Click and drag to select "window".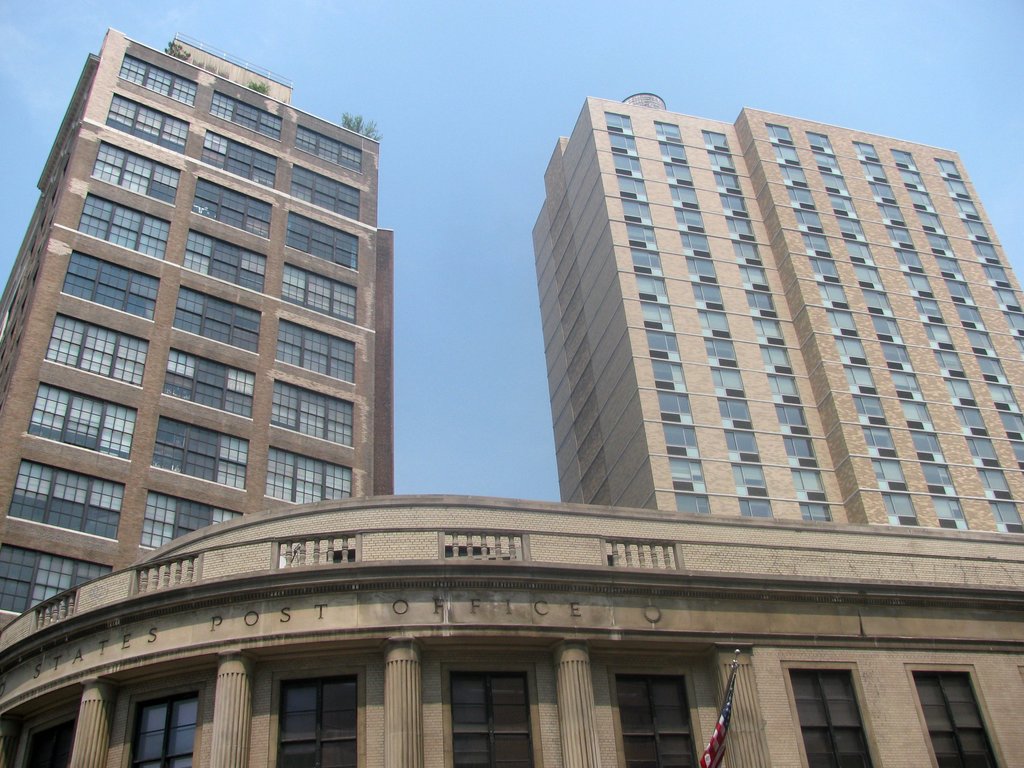
Selection: 902,166,924,188.
